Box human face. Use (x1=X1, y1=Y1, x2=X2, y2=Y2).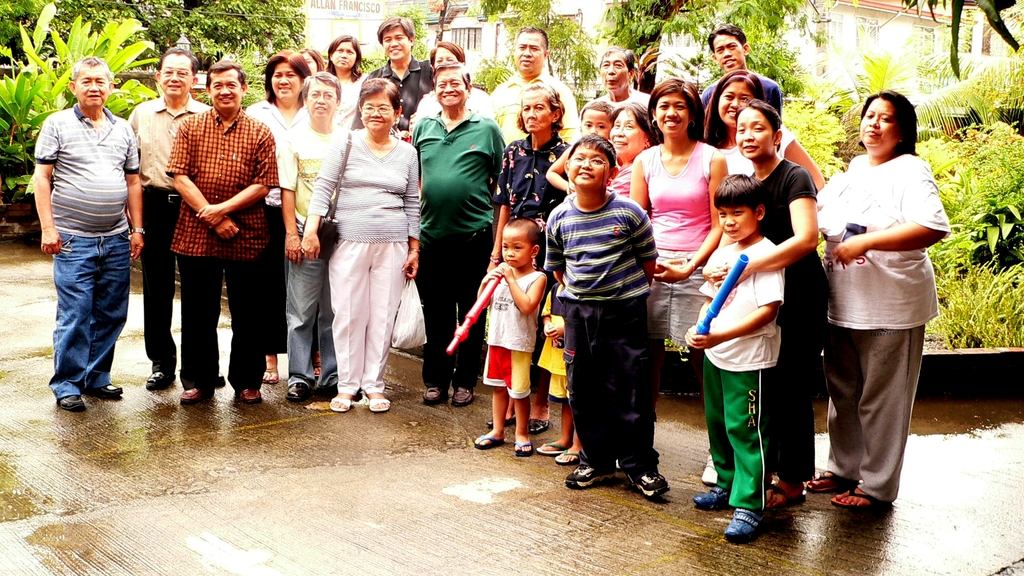
(x1=569, y1=147, x2=612, y2=190).
